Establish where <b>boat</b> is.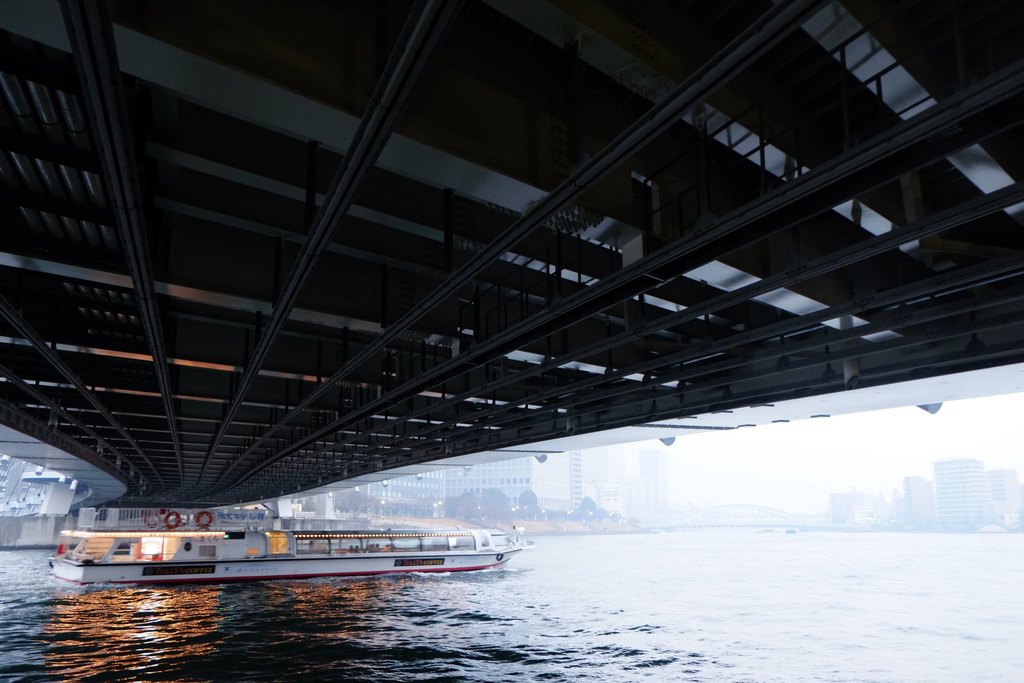
Established at 114/493/537/586.
